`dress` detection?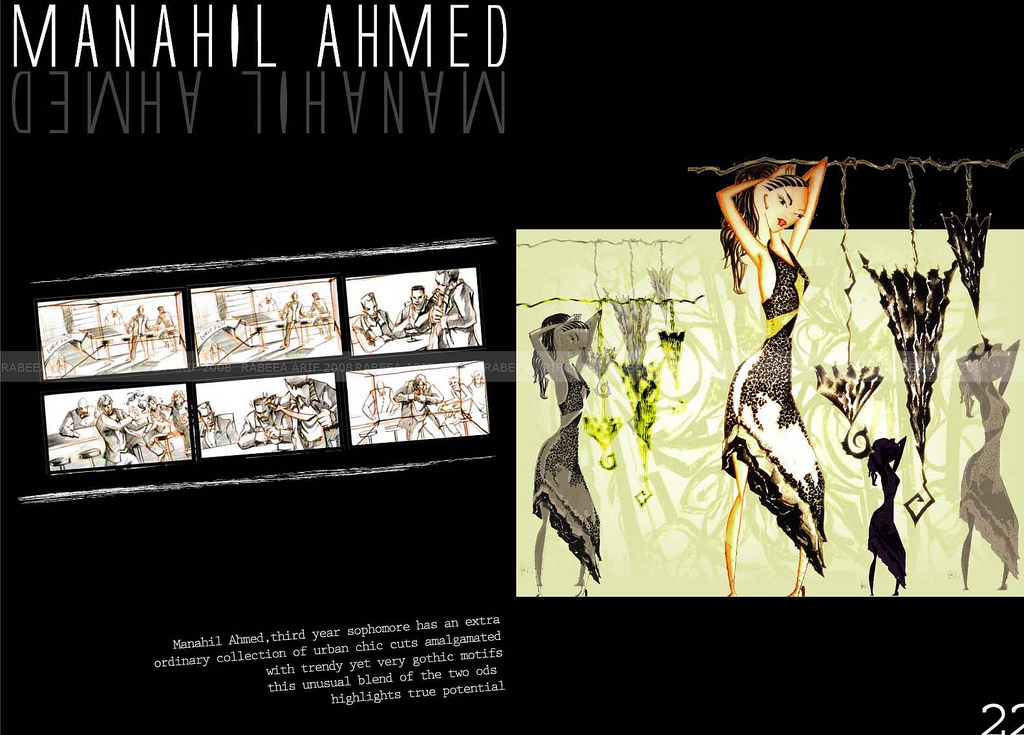
[left=531, top=364, right=605, bottom=582]
